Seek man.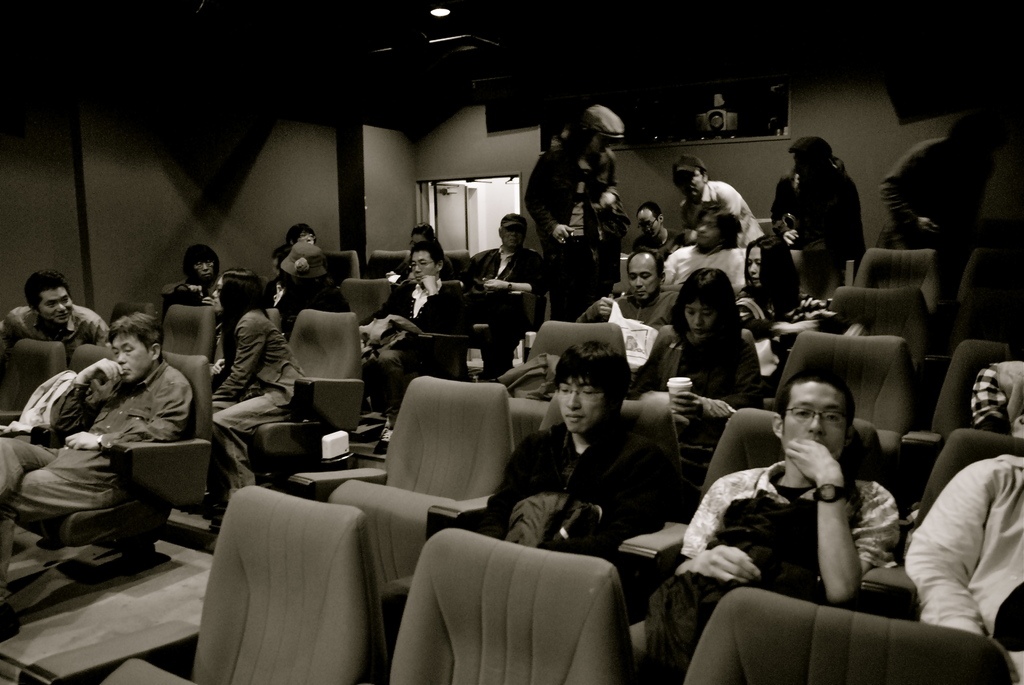
{"x1": 968, "y1": 356, "x2": 1023, "y2": 442}.
